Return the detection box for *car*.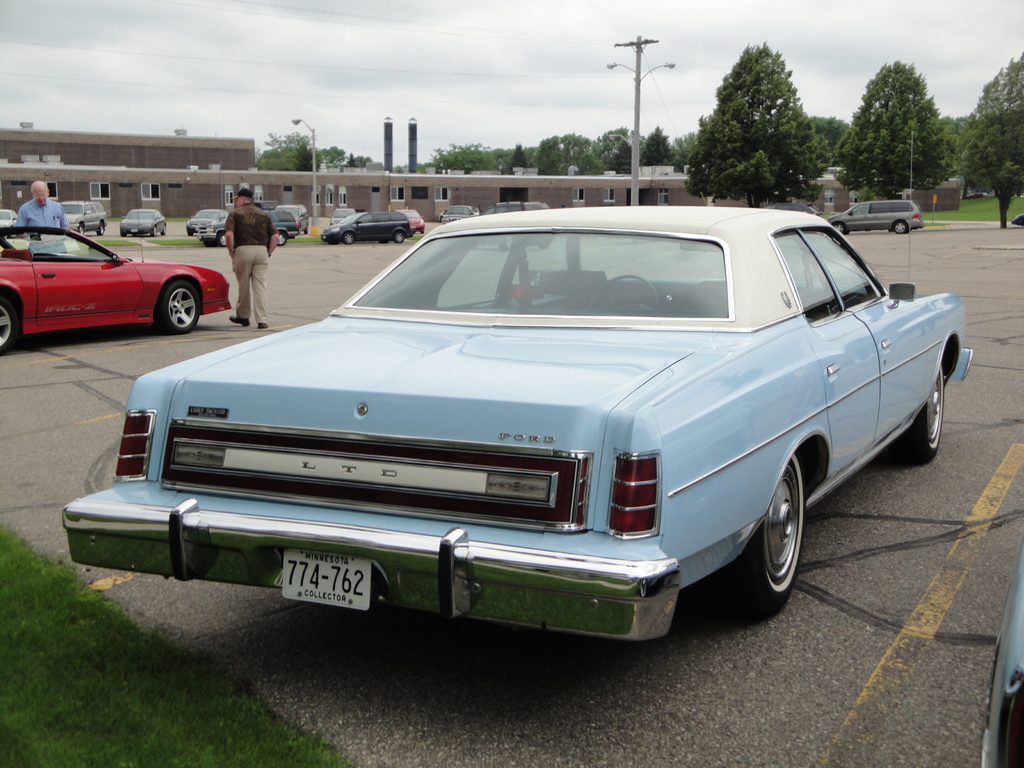
left=1011, top=215, right=1023, bottom=226.
